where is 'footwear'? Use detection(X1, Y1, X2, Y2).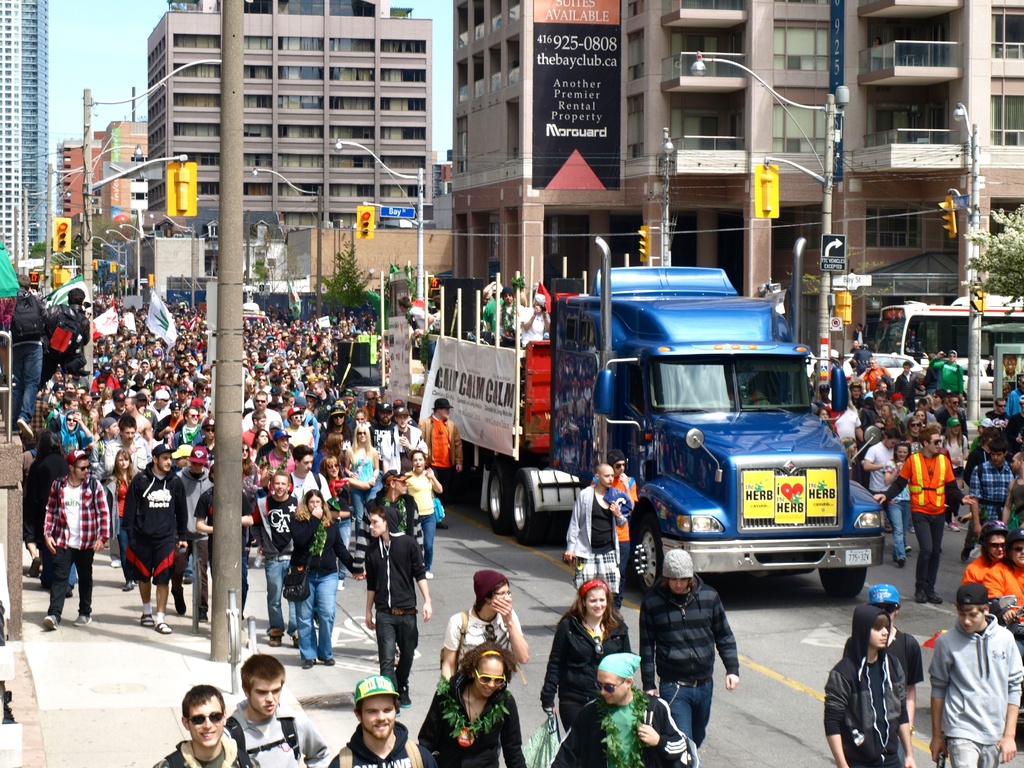
detection(945, 522, 954, 532).
